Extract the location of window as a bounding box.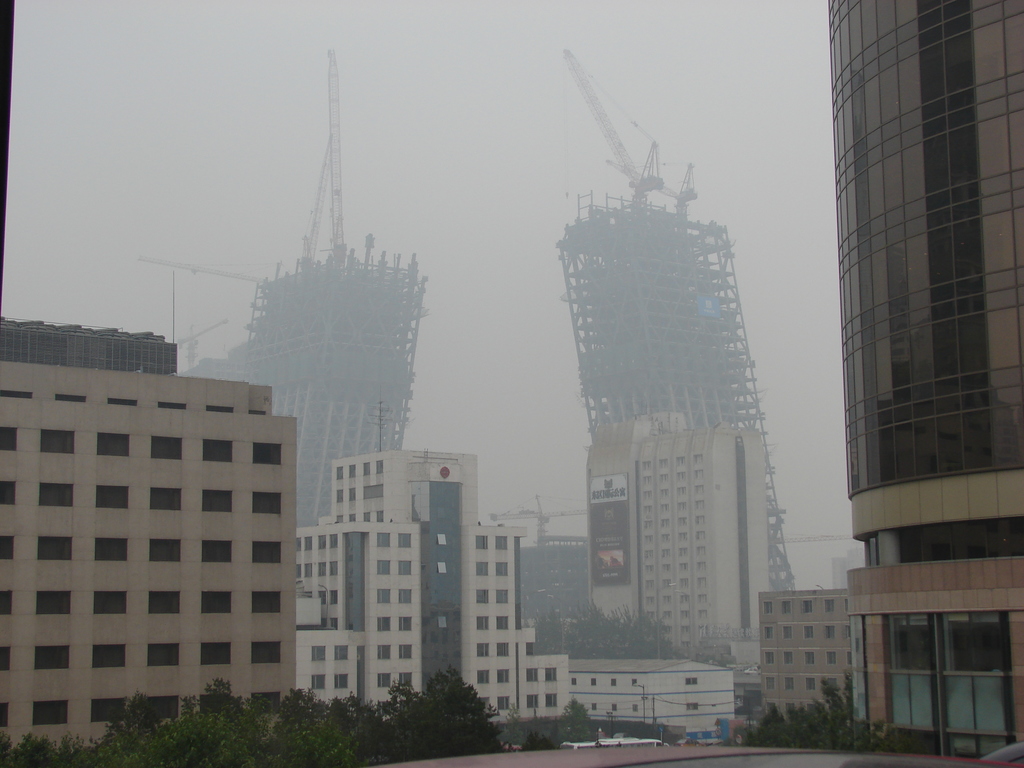
660/534/671/545.
